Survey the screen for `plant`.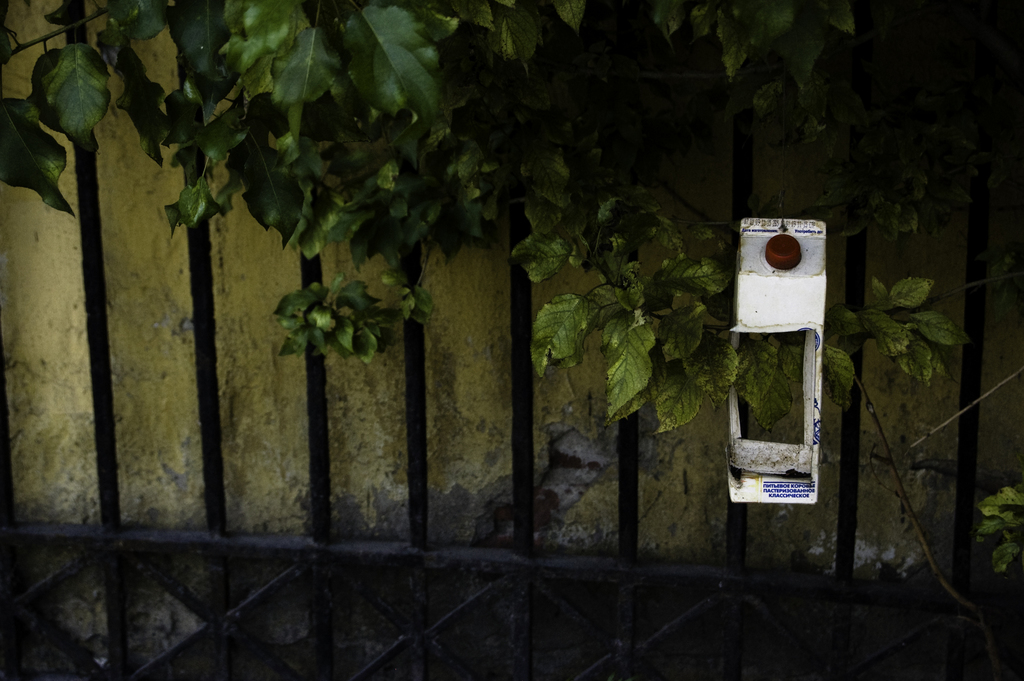
Survey found: rect(975, 470, 1023, 586).
